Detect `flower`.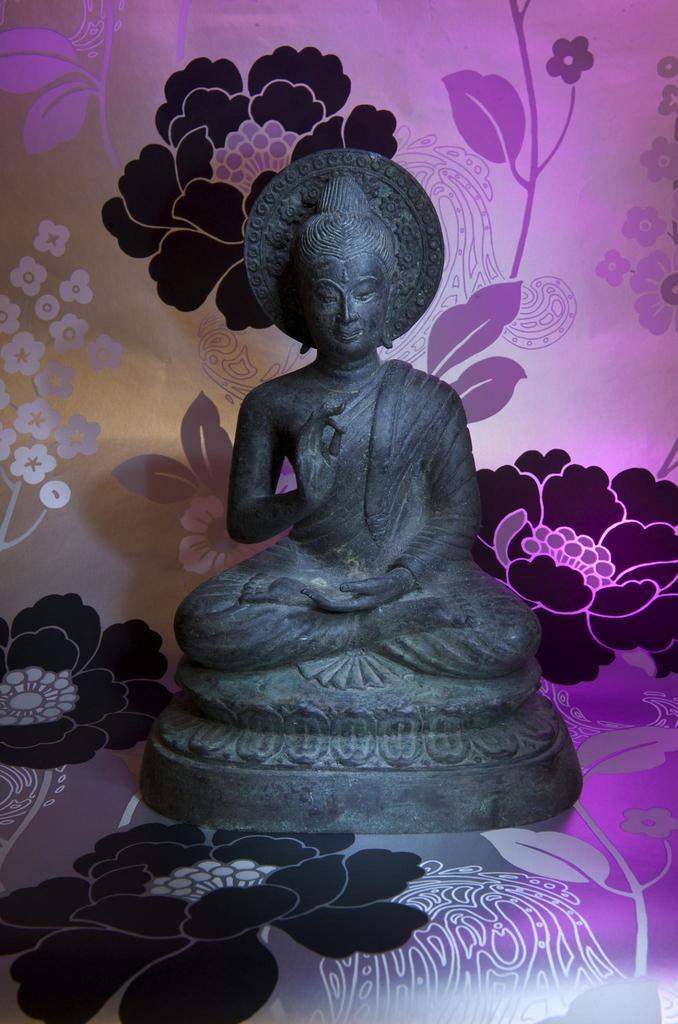
Detected at x1=620 y1=803 x2=677 y2=842.
